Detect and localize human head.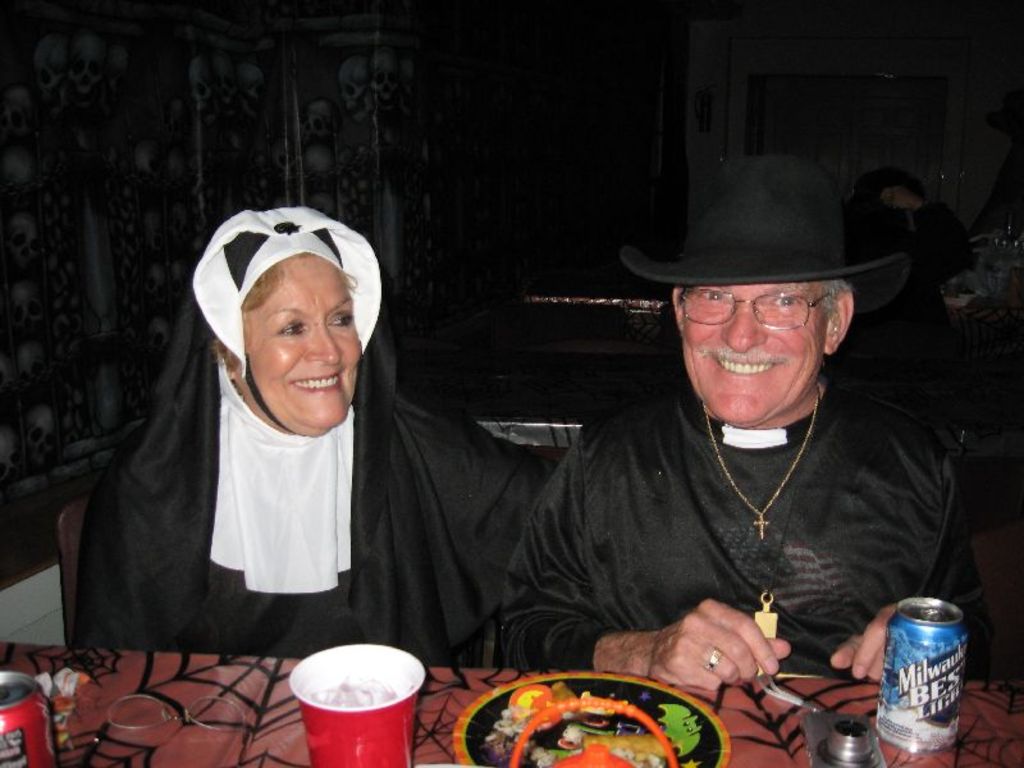
Localized at bbox=(215, 209, 371, 430).
